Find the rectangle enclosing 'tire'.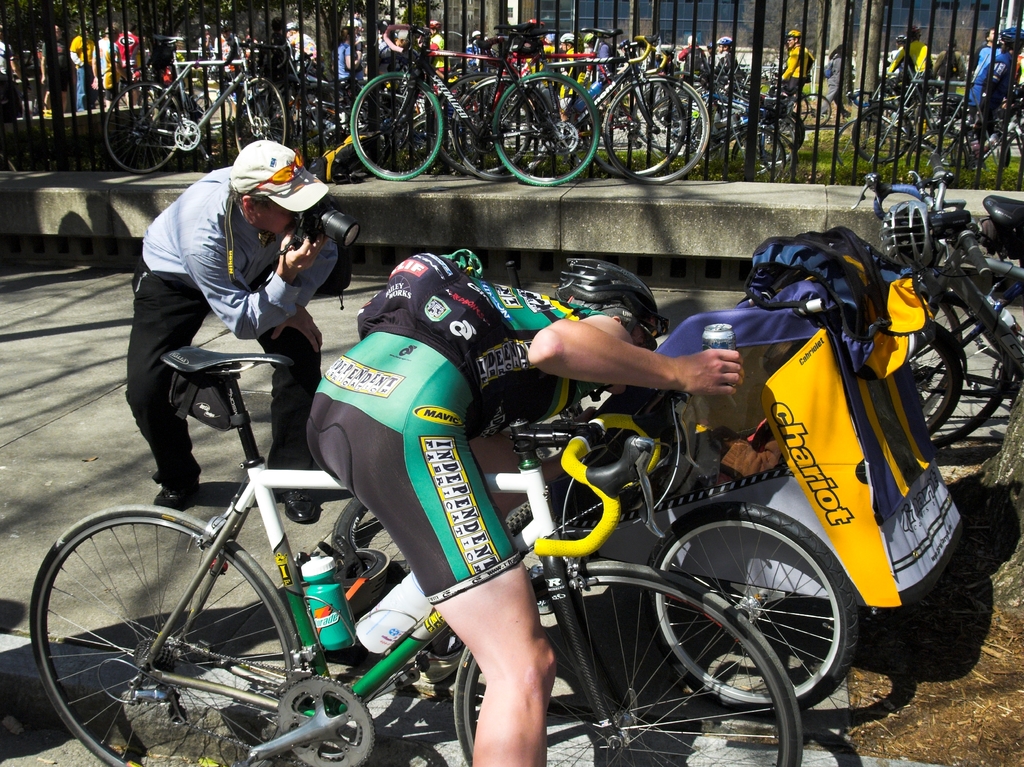
box(649, 503, 861, 719).
